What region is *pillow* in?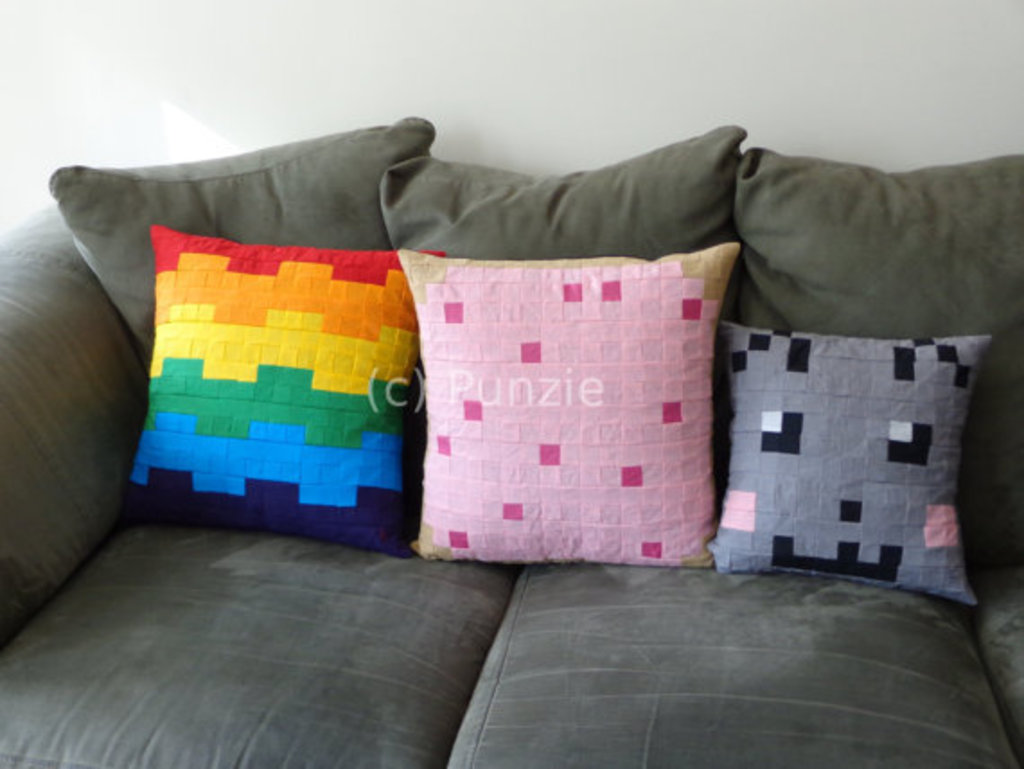
(x1=393, y1=248, x2=735, y2=570).
